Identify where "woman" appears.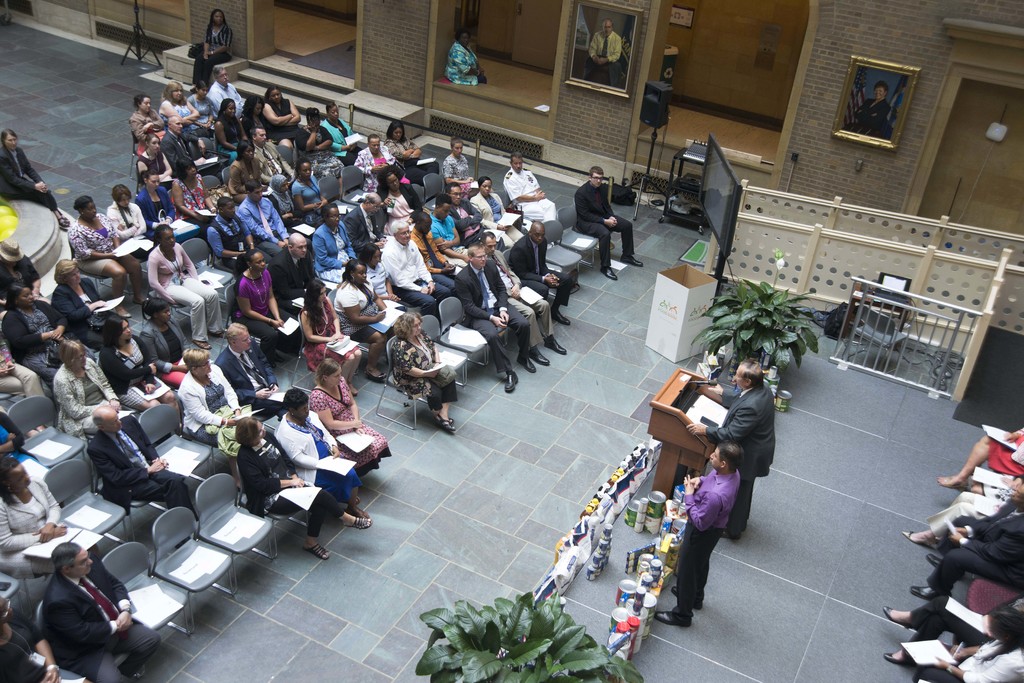
Appears at bbox=(309, 204, 350, 287).
